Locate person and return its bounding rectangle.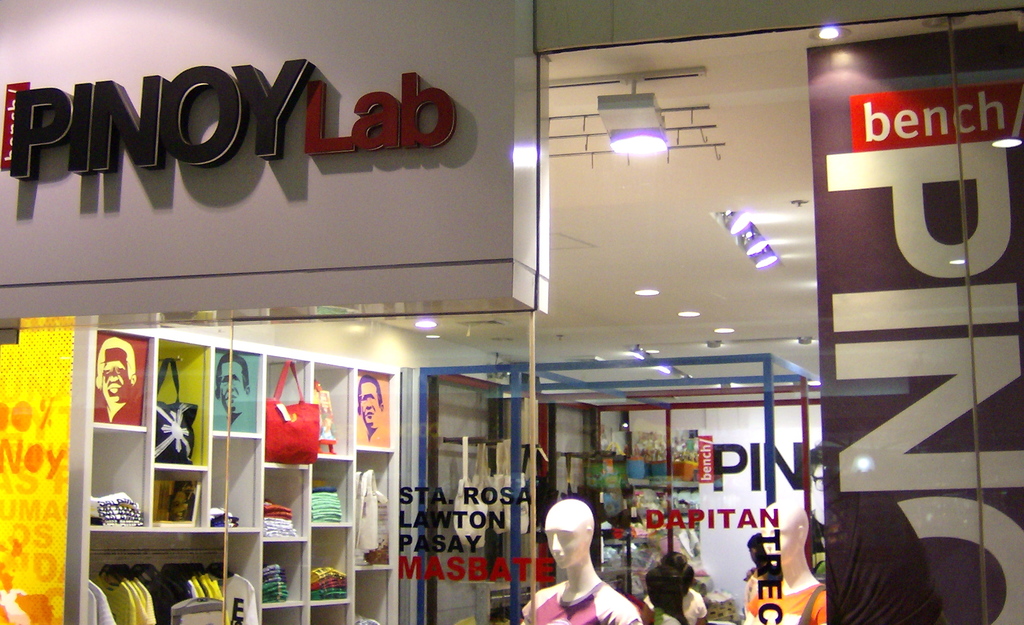
detection(517, 499, 651, 624).
